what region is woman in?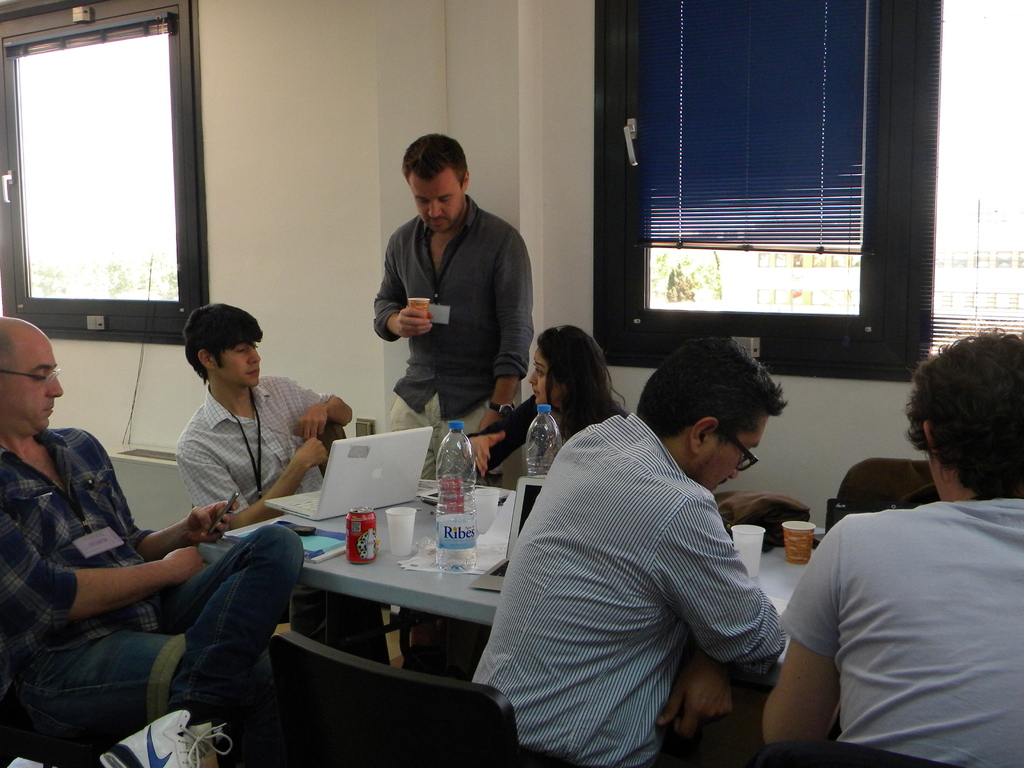
(469, 324, 626, 480).
